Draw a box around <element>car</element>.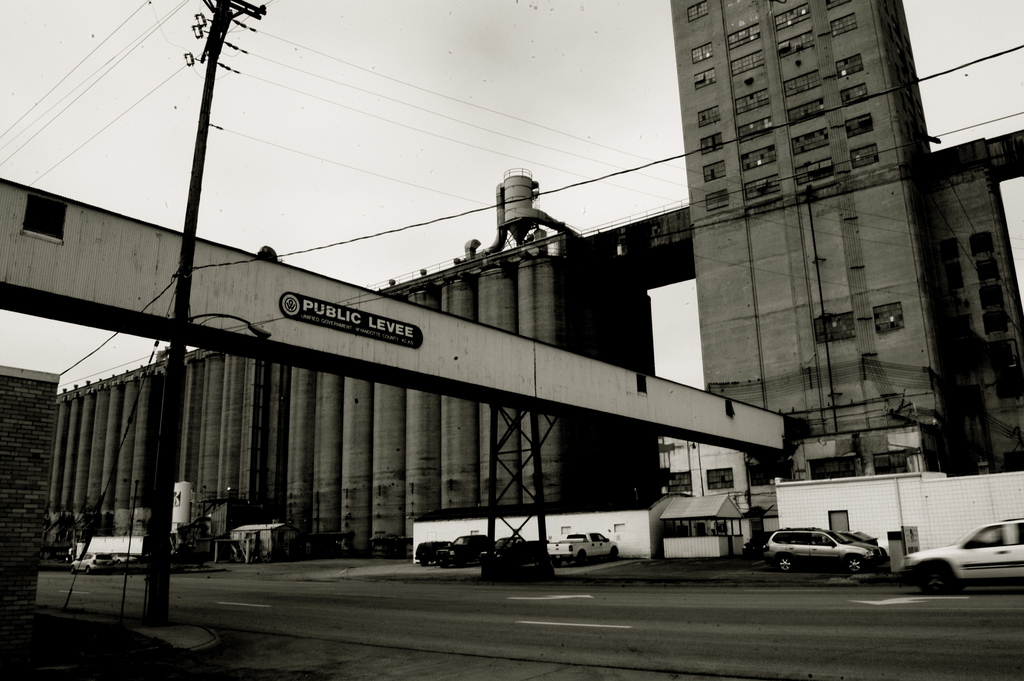
l=477, t=538, r=534, b=555.
